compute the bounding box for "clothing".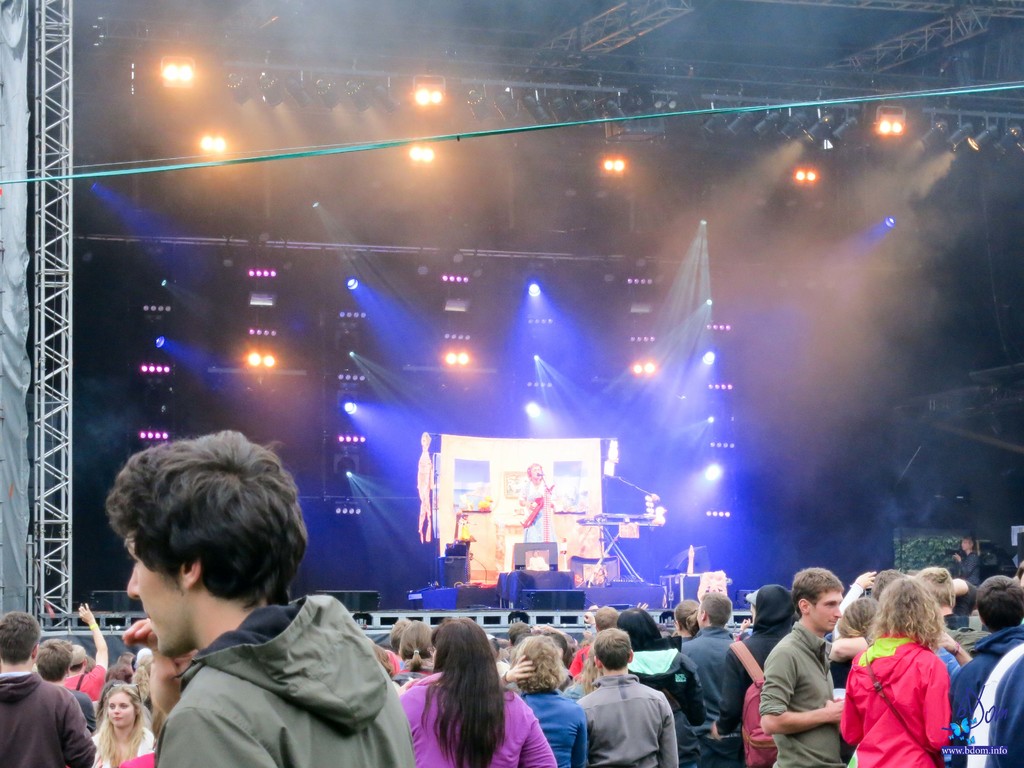
[155,590,419,767].
